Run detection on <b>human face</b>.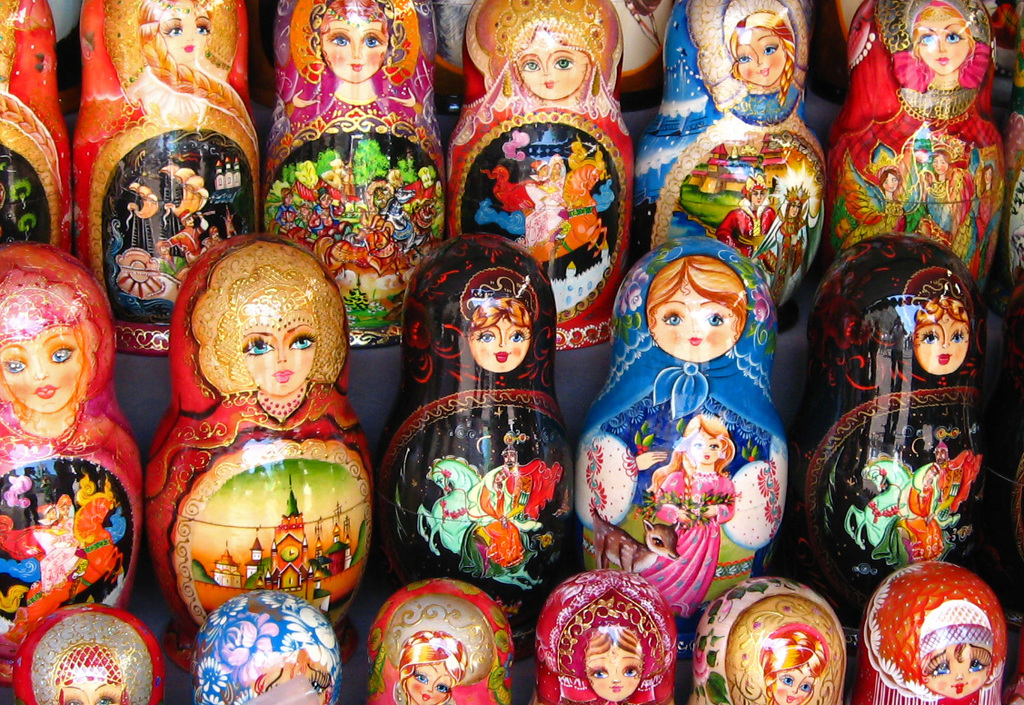
Result: 243:322:316:391.
